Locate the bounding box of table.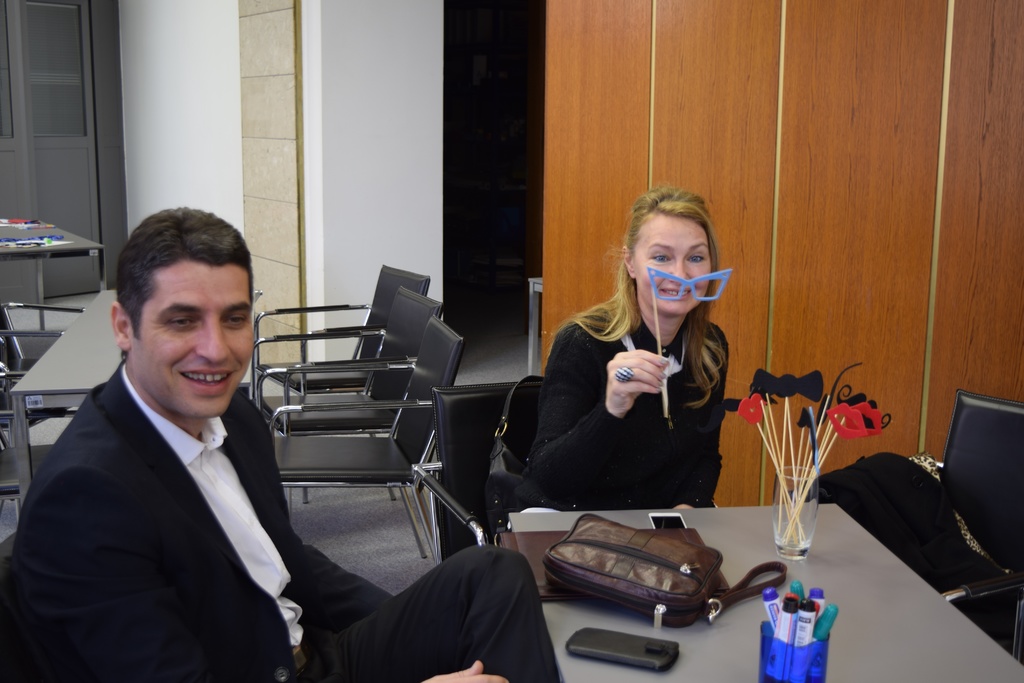
Bounding box: bbox=[12, 290, 263, 512].
